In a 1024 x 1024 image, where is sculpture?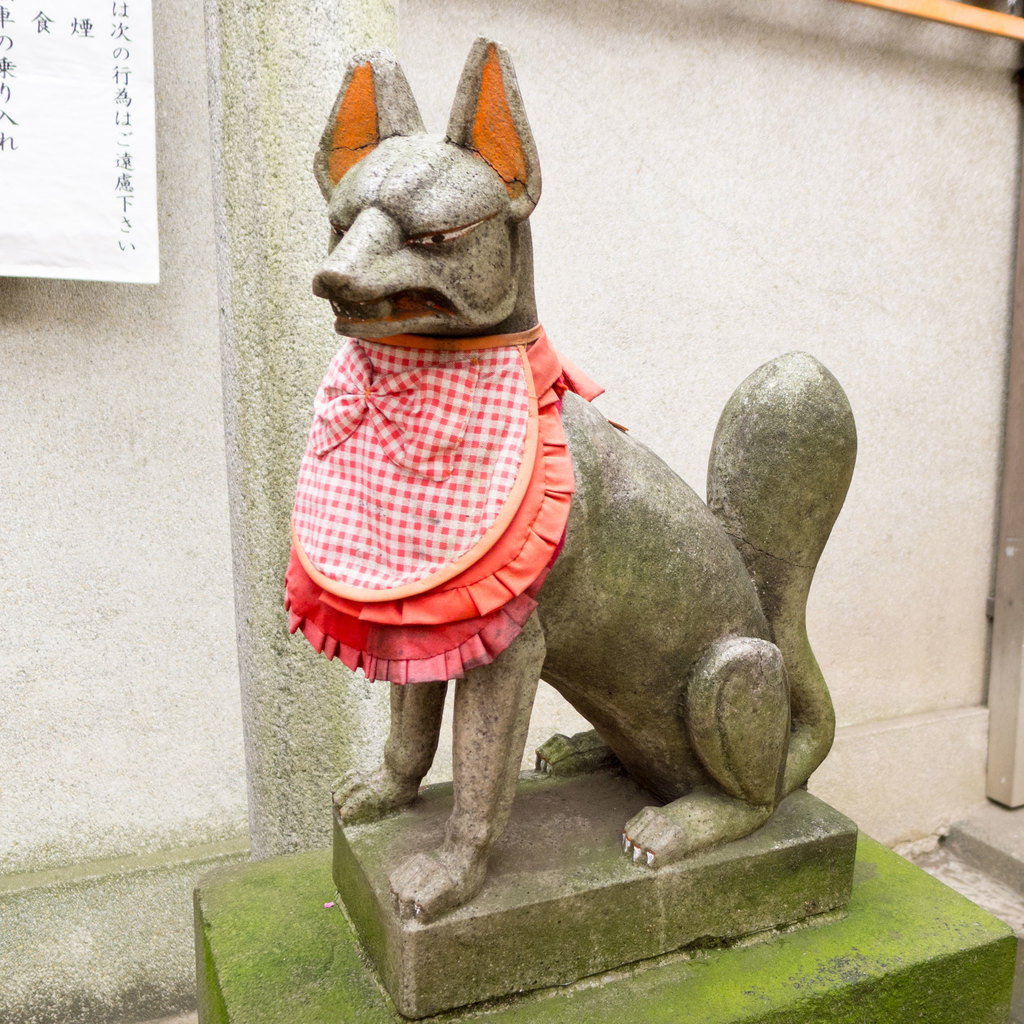
bbox=[282, 48, 870, 930].
